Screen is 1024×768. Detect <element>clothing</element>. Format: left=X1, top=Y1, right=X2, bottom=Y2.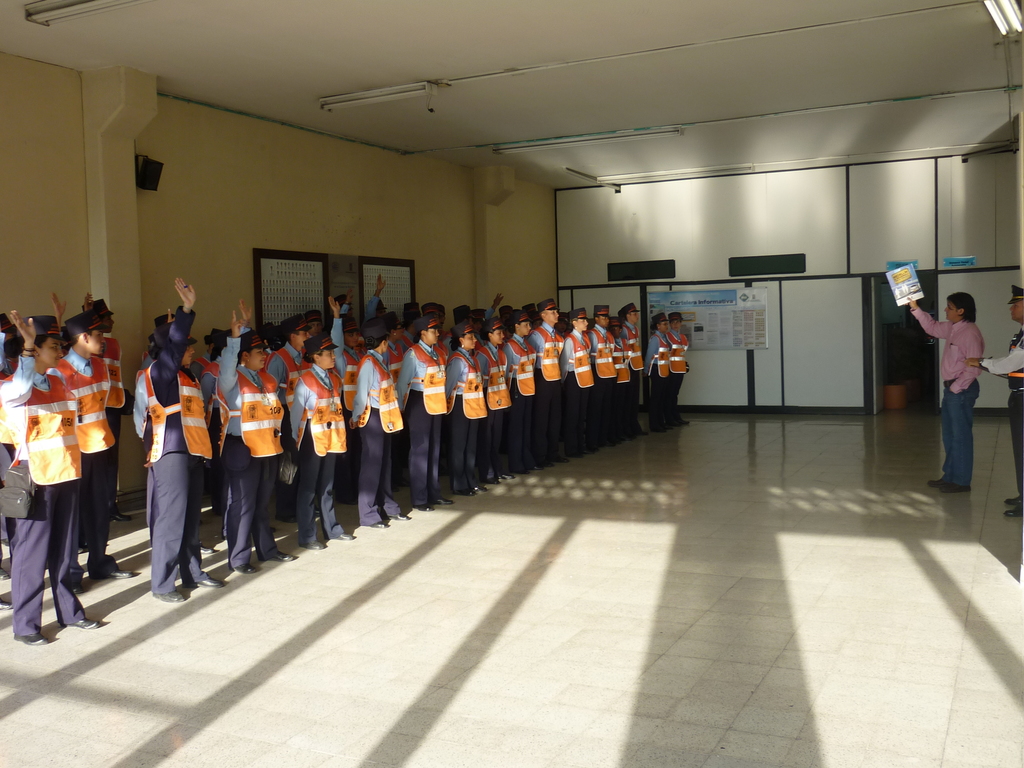
left=364, top=298, right=381, bottom=323.
